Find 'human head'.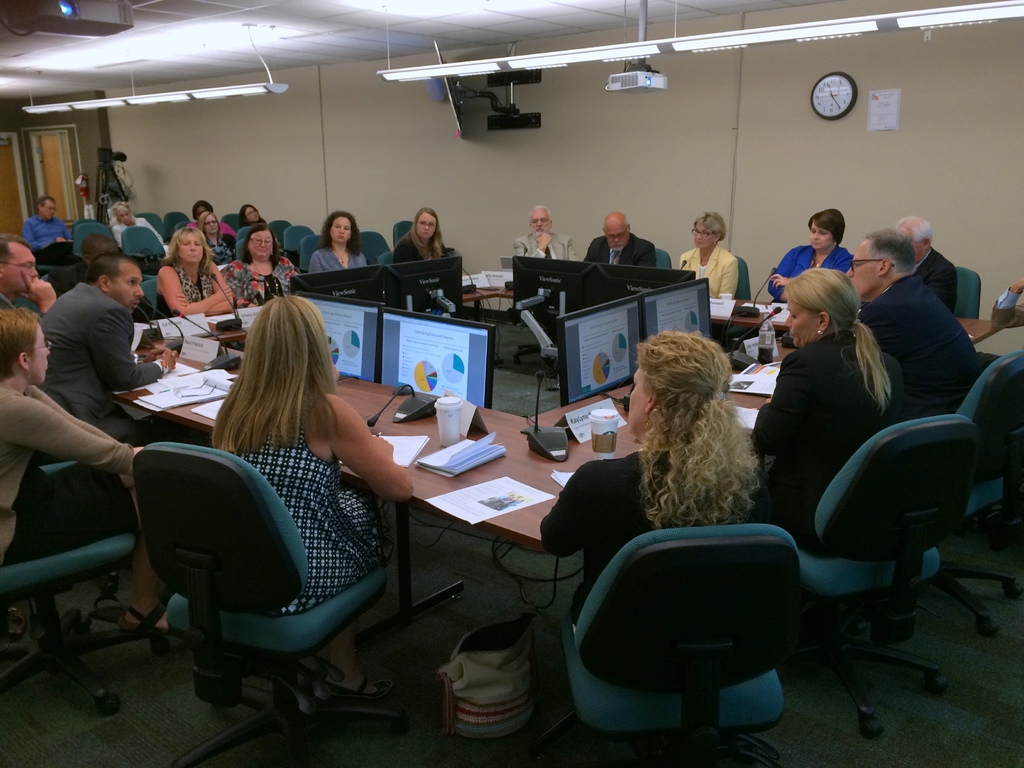
select_region(244, 223, 274, 262).
